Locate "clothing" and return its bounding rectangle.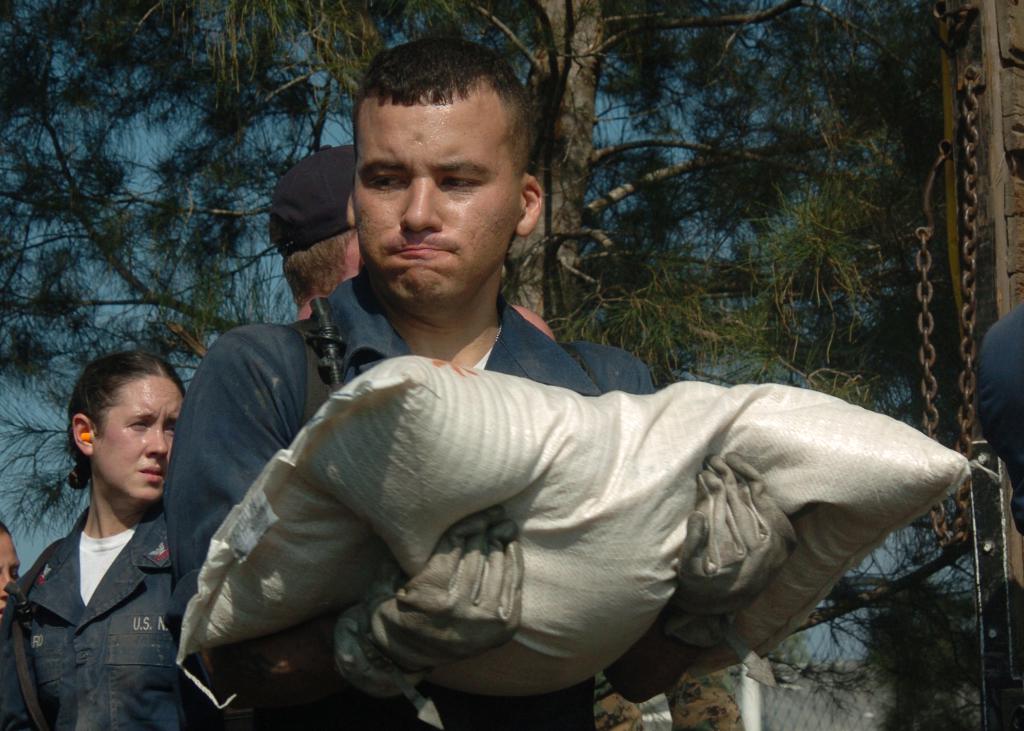
<box>8,451,193,730</box>.
